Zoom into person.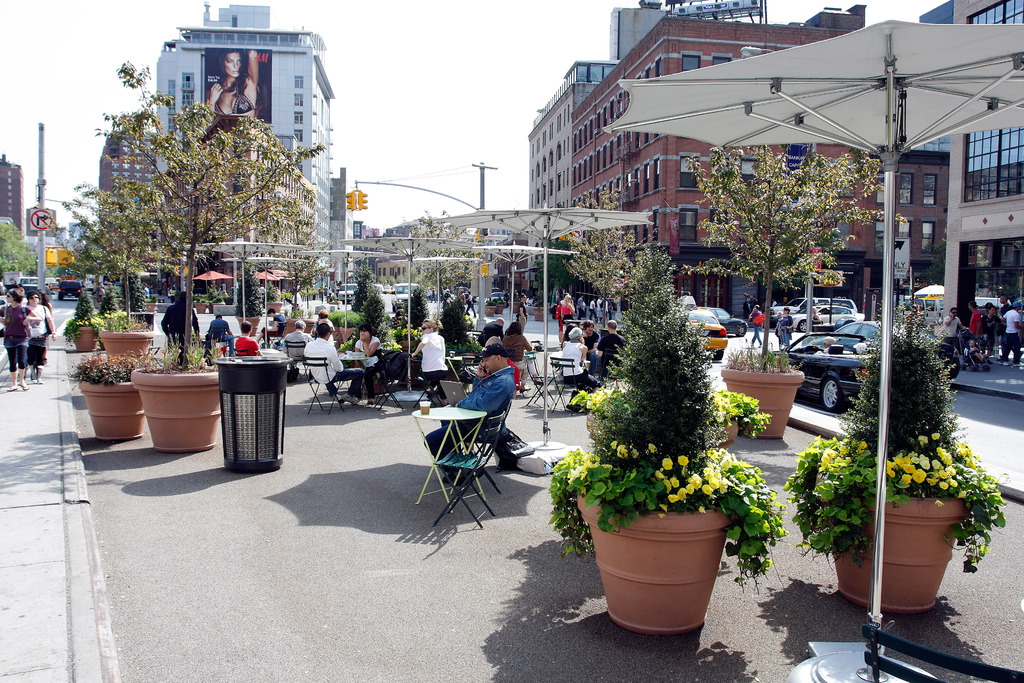
Zoom target: box(749, 303, 764, 347).
